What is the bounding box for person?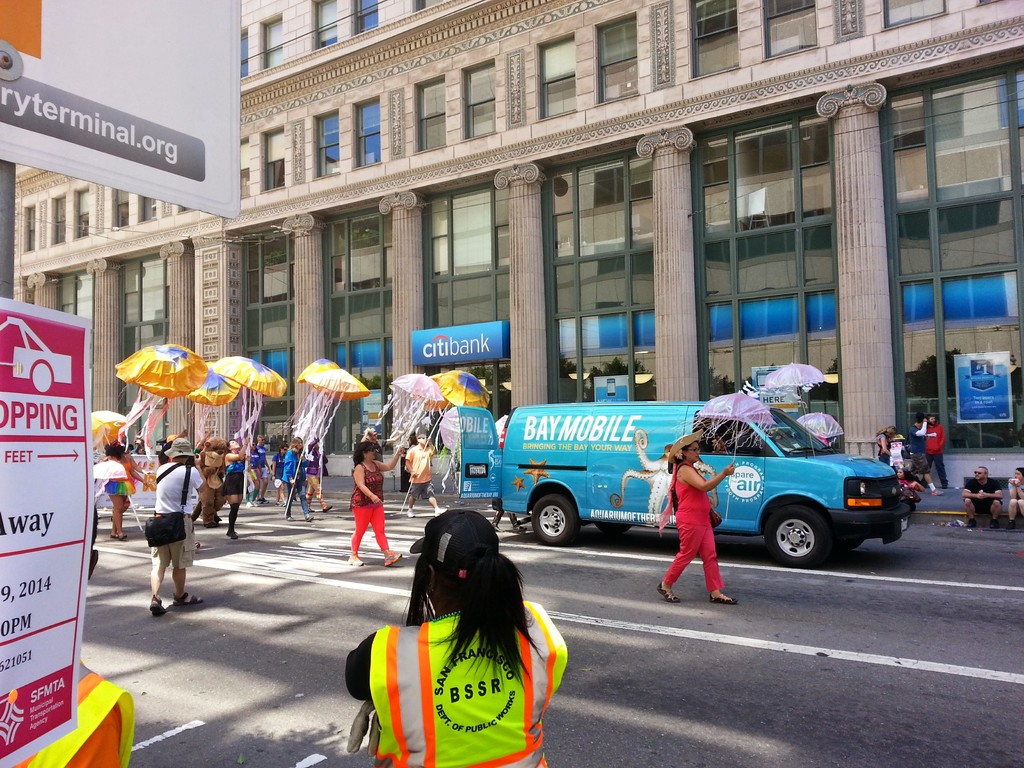
box(283, 435, 319, 522).
